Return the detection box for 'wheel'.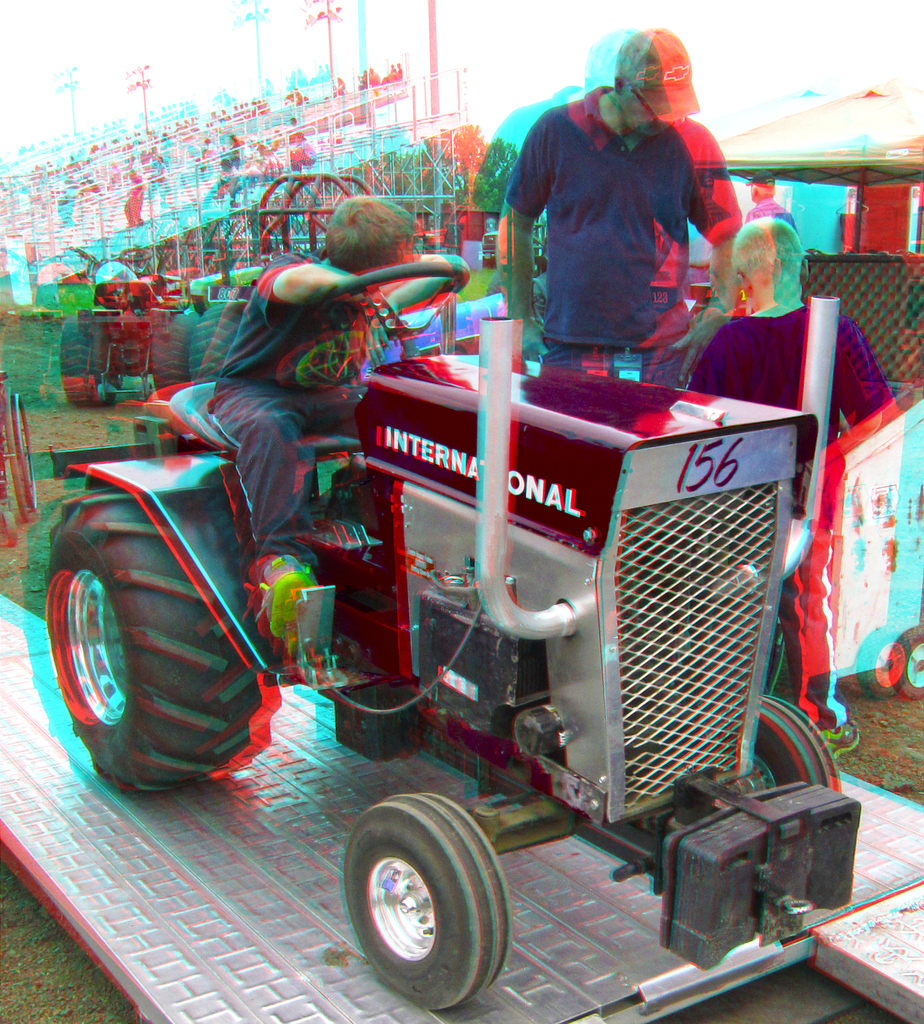
crop(191, 300, 246, 384).
